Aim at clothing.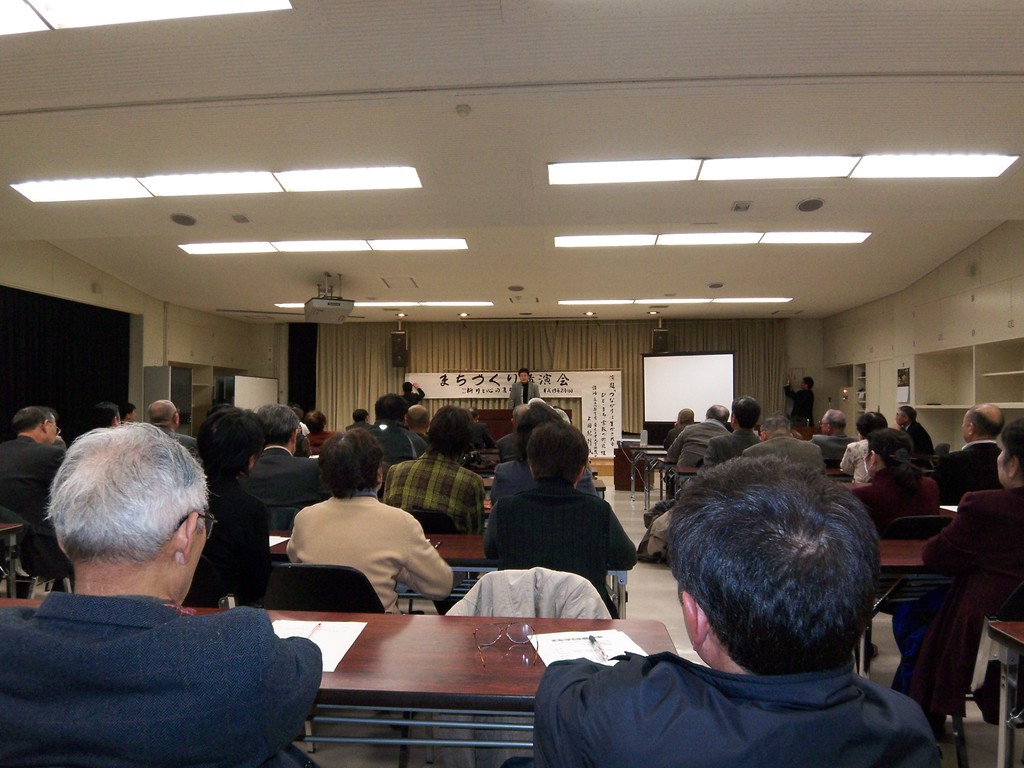
Aimed at <region>746, 433, 823, 474</region>.
